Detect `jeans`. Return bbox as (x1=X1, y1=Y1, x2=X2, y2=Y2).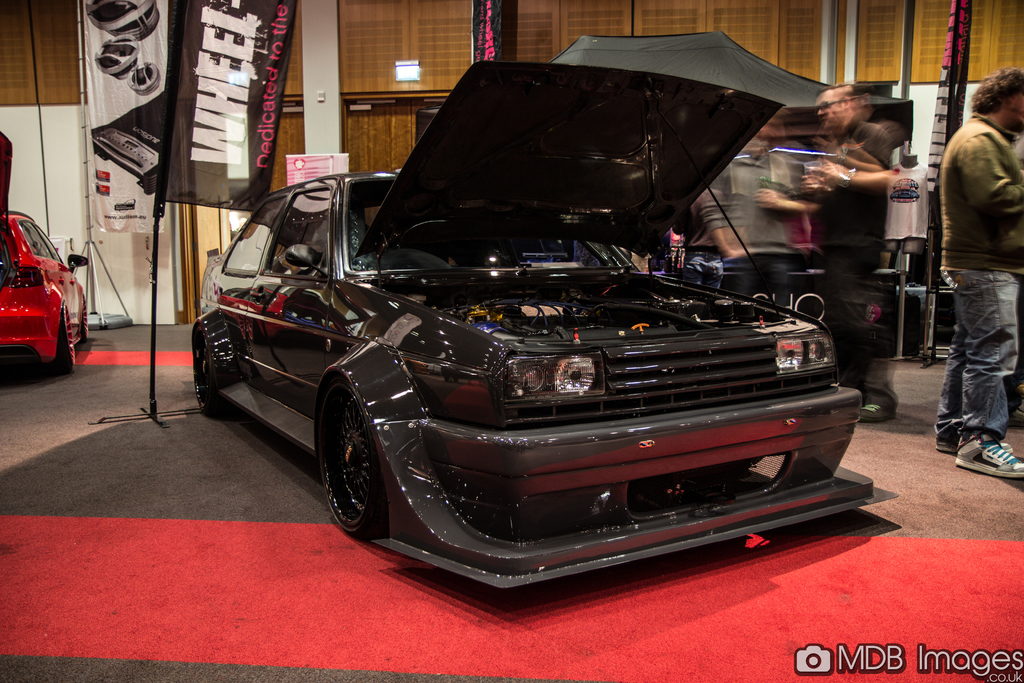
(x1=945, y1=302, x2=1014, y2=456).
